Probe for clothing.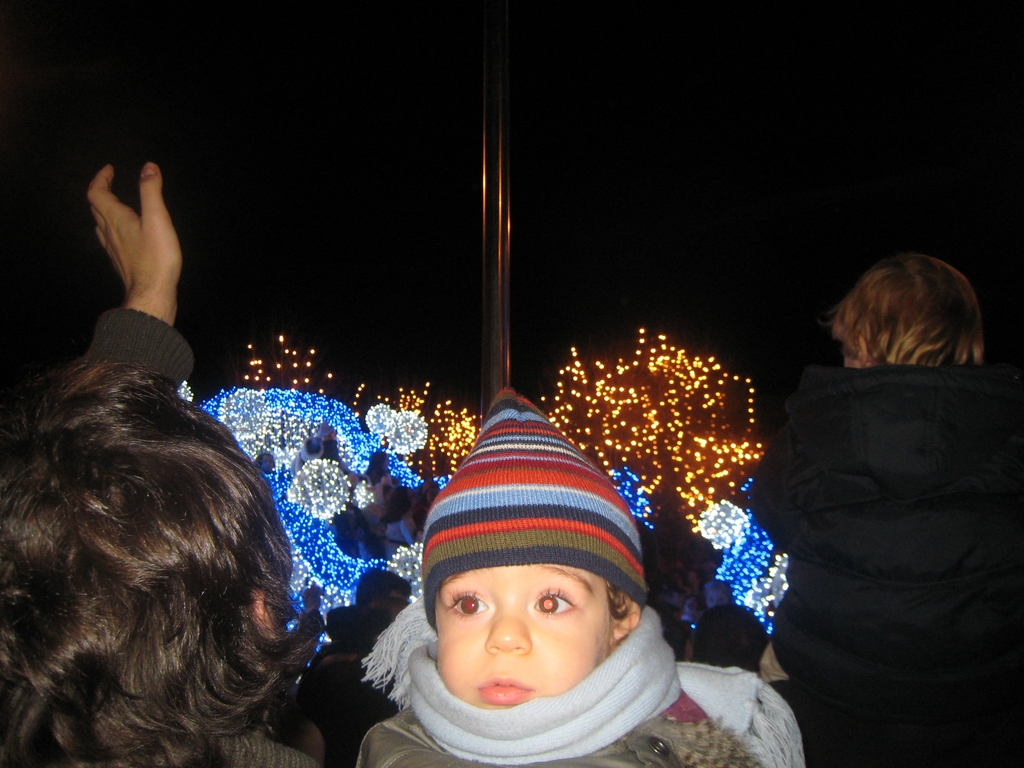
Probe result: (left=732, top=275, right=1018, bottom=742).
